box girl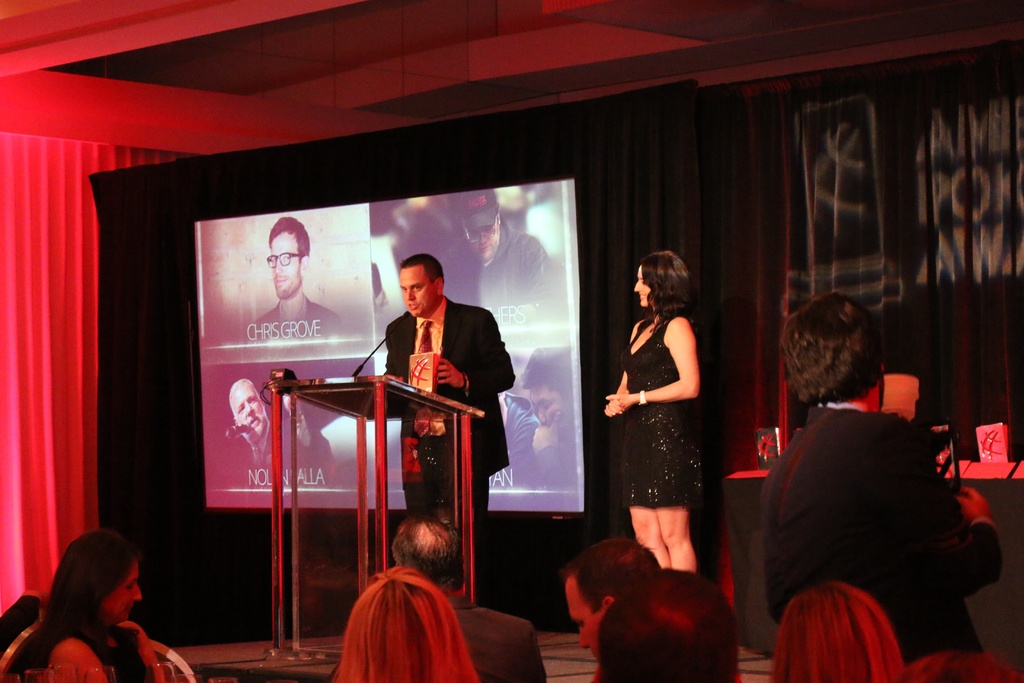
BBox(767, 584, 908, 682)
